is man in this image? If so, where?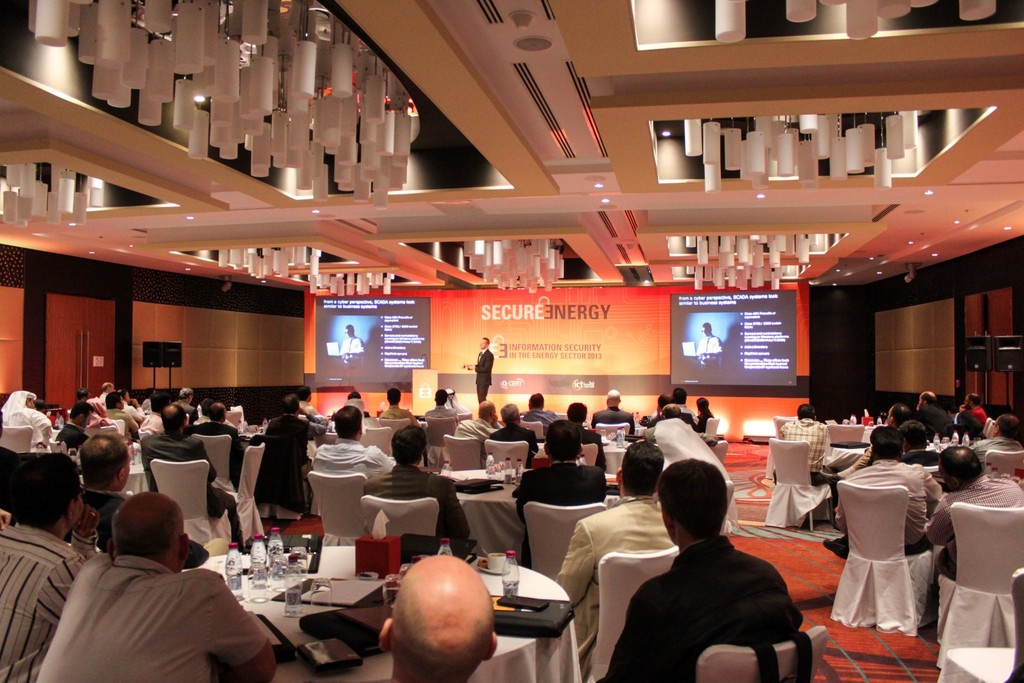
Yes, at 35, 491, 278, 682.
